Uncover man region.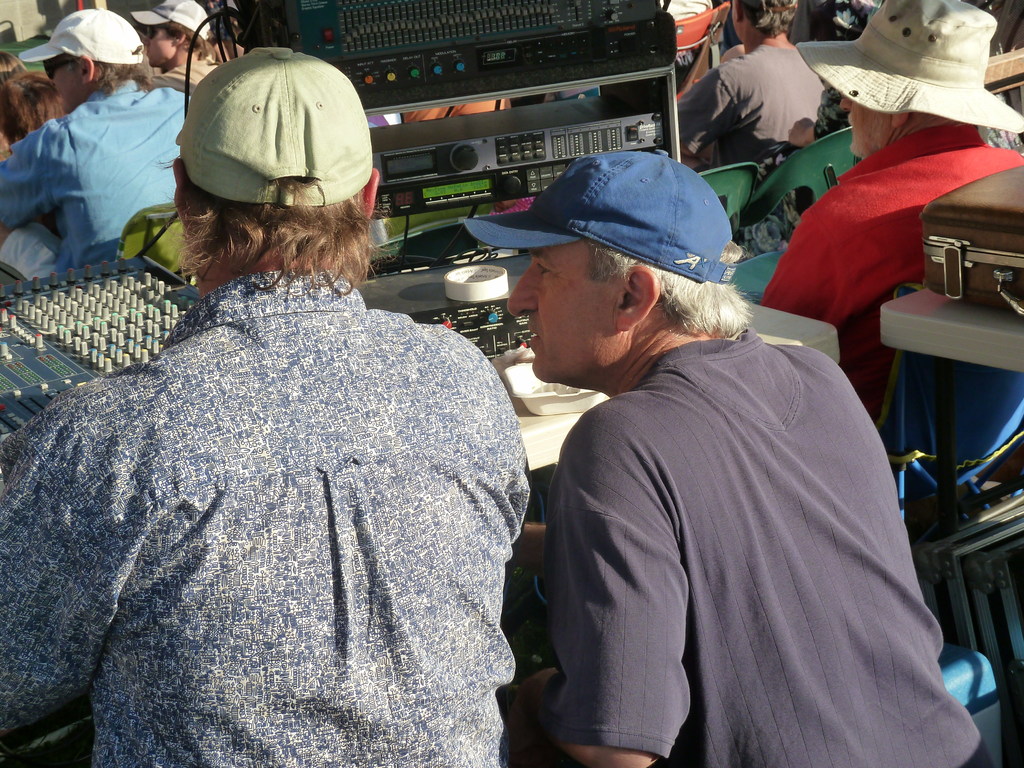
Uncovered: x1=0, y1=6, x2=193, y2=282.
